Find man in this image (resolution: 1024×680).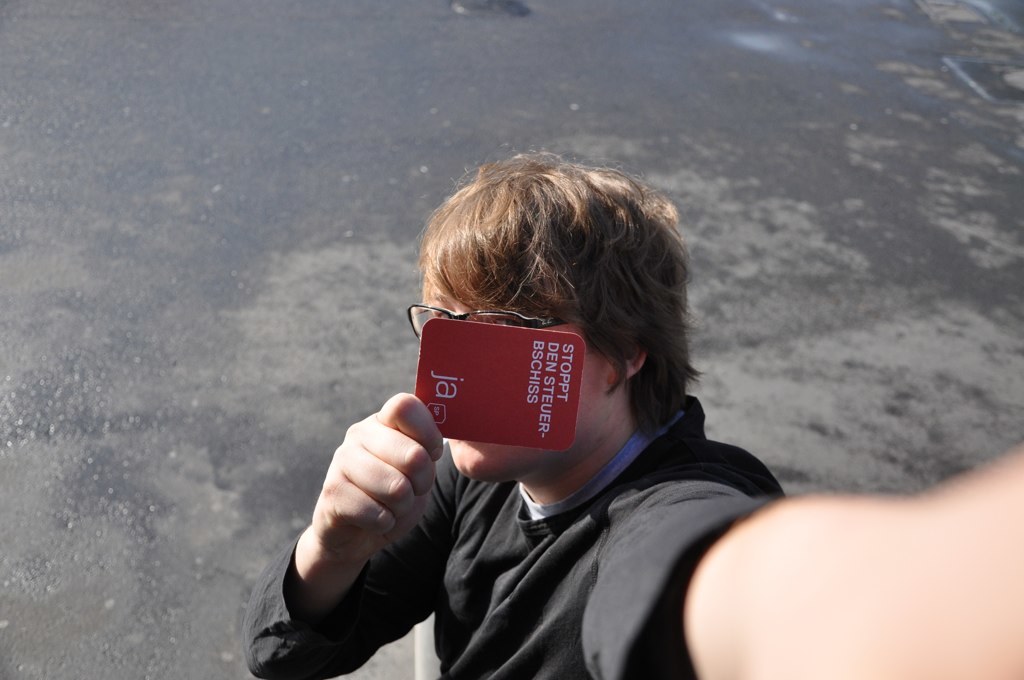
x1=237 y1=160 x2=1023 y2=679.
